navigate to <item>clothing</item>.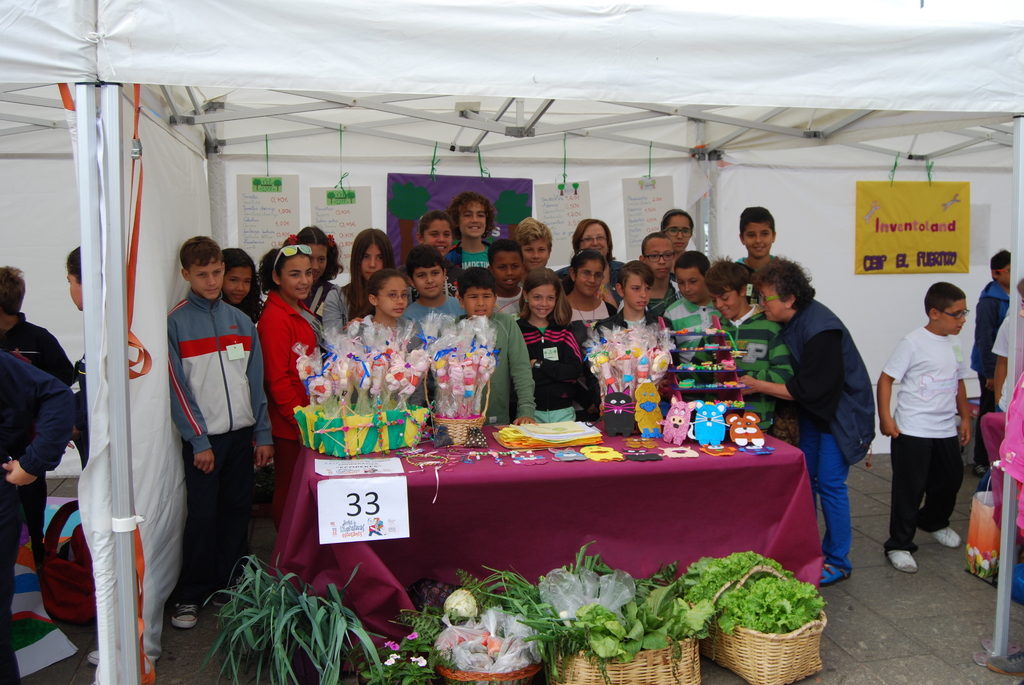
Navigation target: [left=780, top=285, right=879, bottom=573].
